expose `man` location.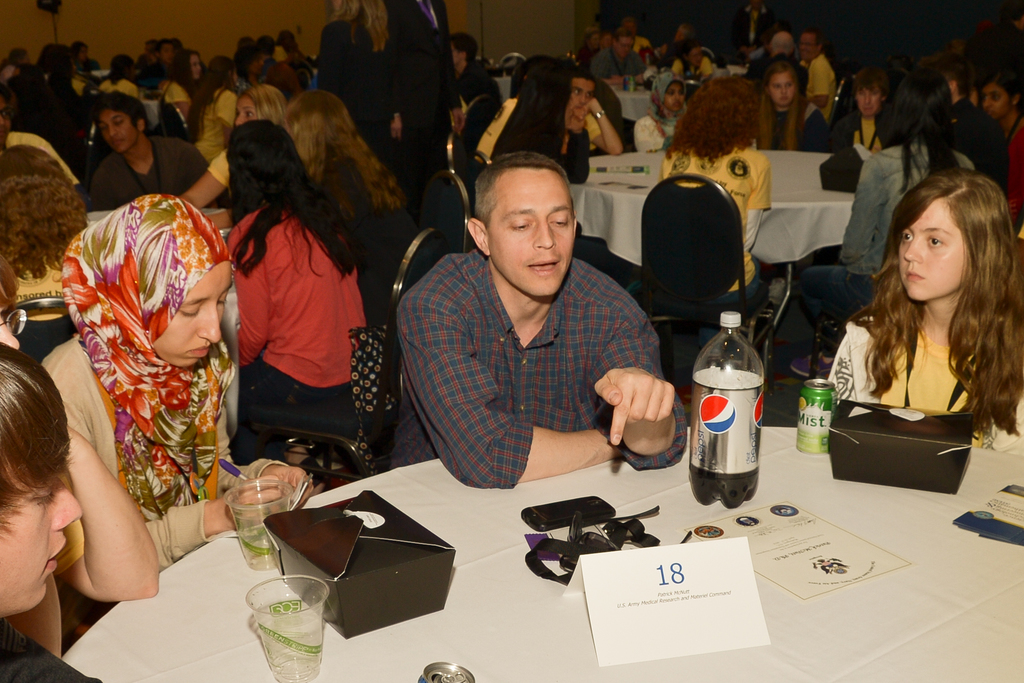
Exposed at x1=474 y1=68 x2=625 y2=163.
